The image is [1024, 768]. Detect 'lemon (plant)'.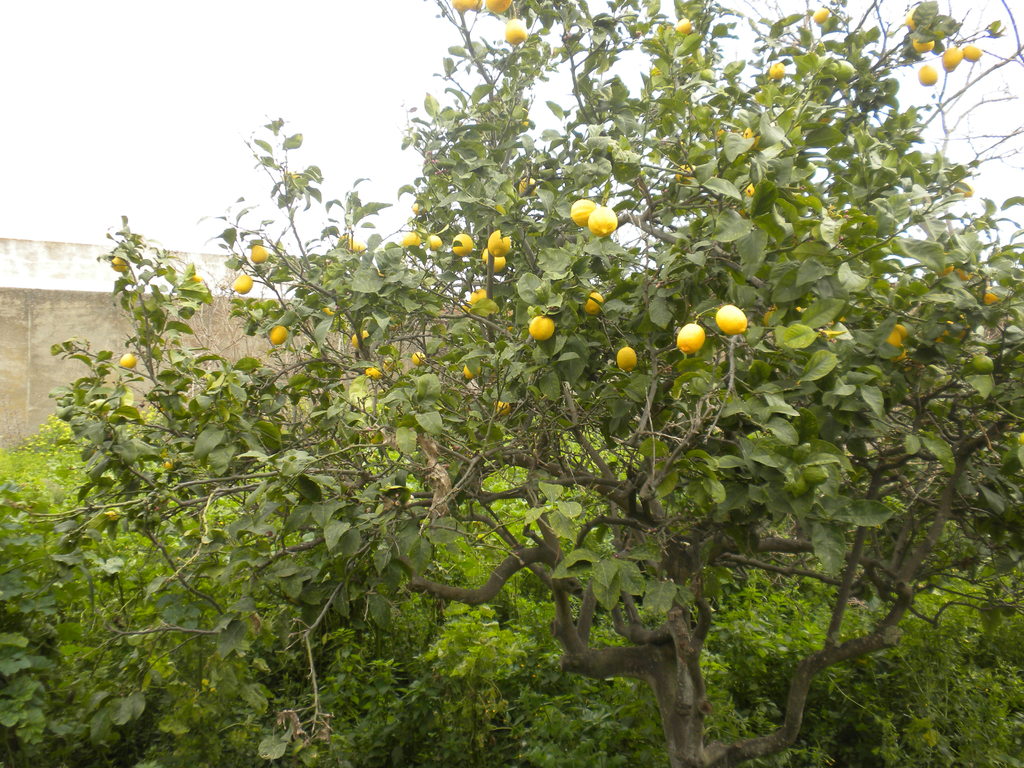
Detection: Rect(678, 323, 708, 355).
